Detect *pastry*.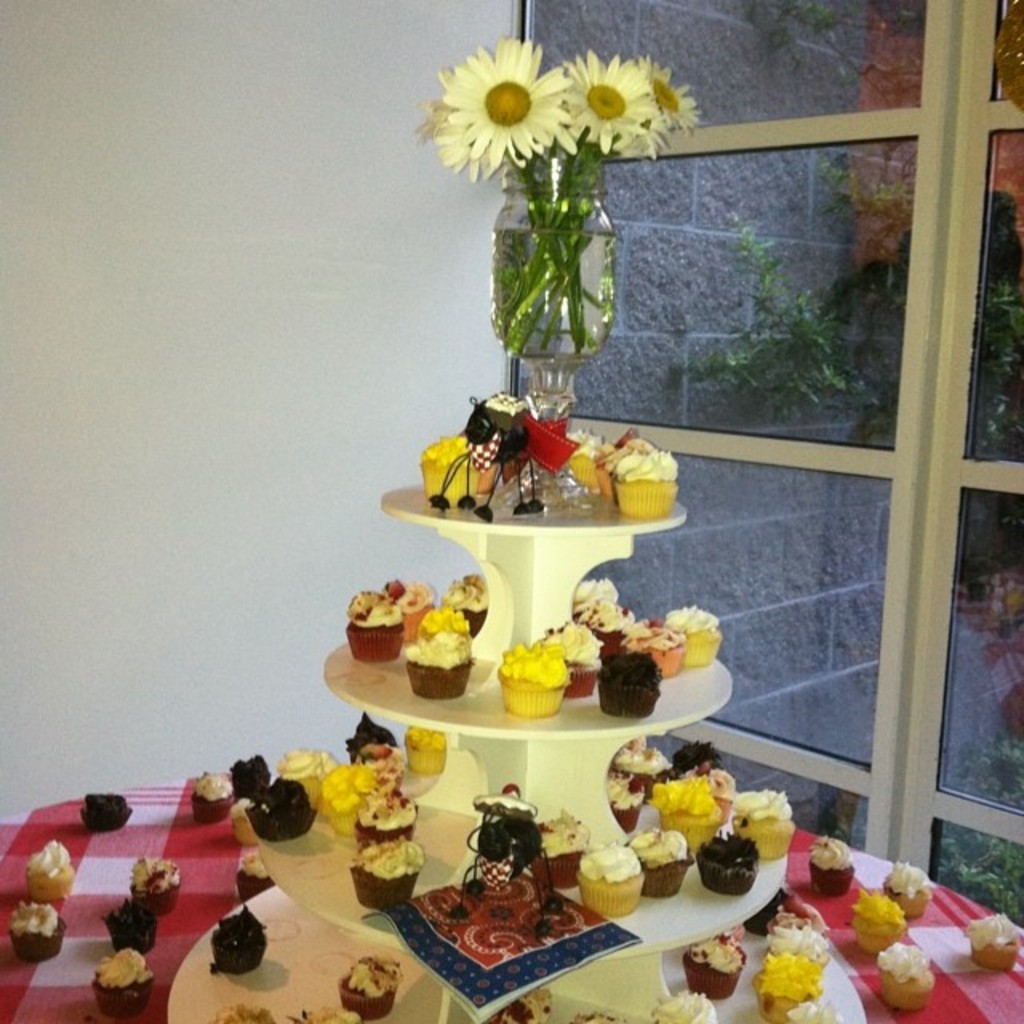
Detected at bbox=(581, 581, 624, 611).
